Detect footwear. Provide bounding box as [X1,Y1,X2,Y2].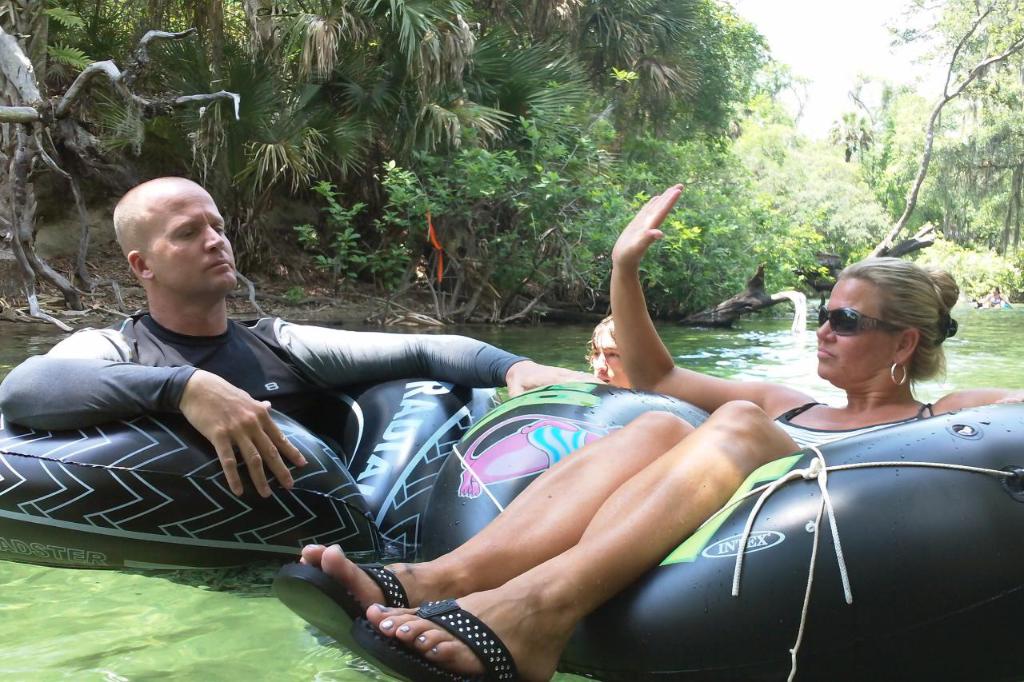
[351,593,506,681].
